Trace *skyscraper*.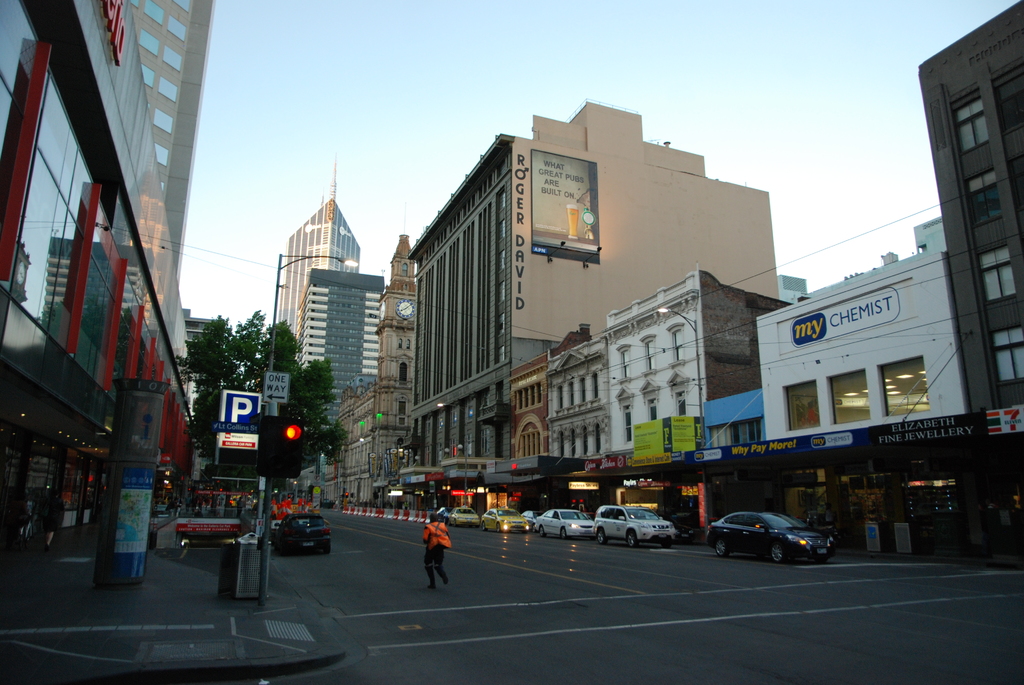
Traced to detection(289, 266, 387, 433).
